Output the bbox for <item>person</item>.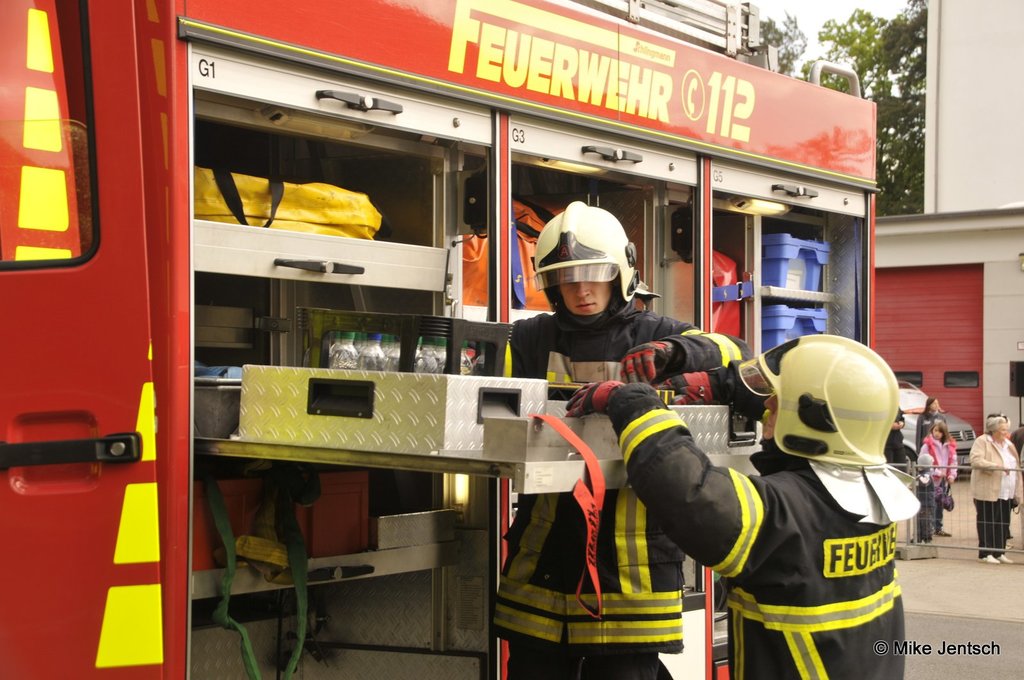
left=968, top=415, right=1023, bottom=560.
